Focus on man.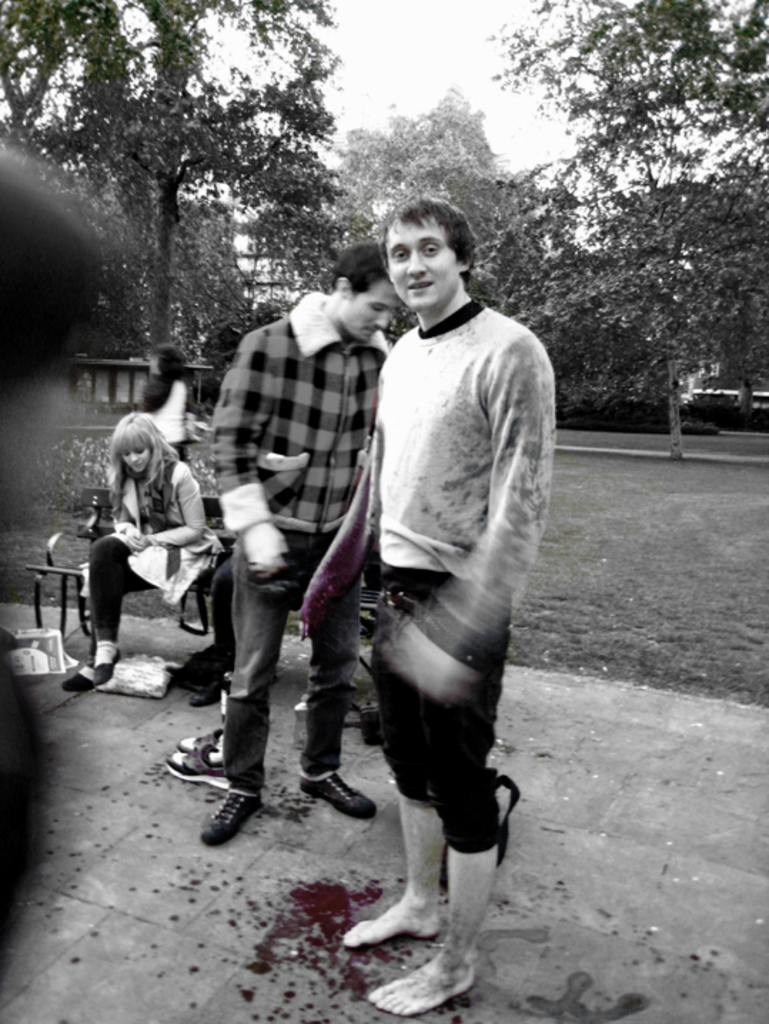
Focused at locate(294, 173, 552, 976).
